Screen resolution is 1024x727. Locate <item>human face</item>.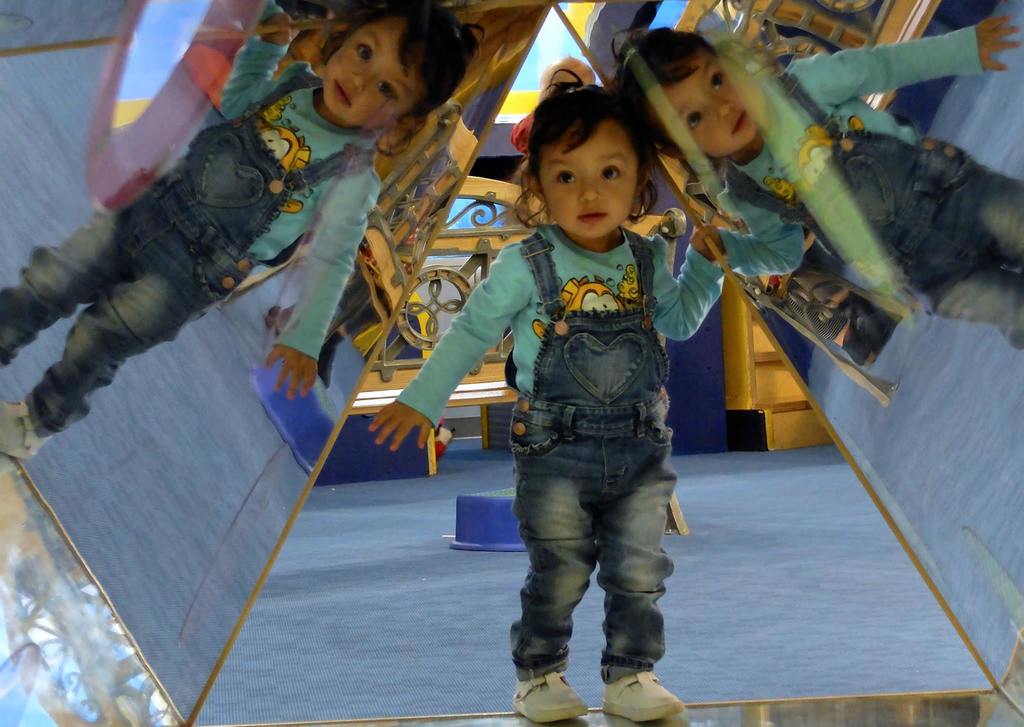
[x1=654, y1=42, x2=763, y2=156].
